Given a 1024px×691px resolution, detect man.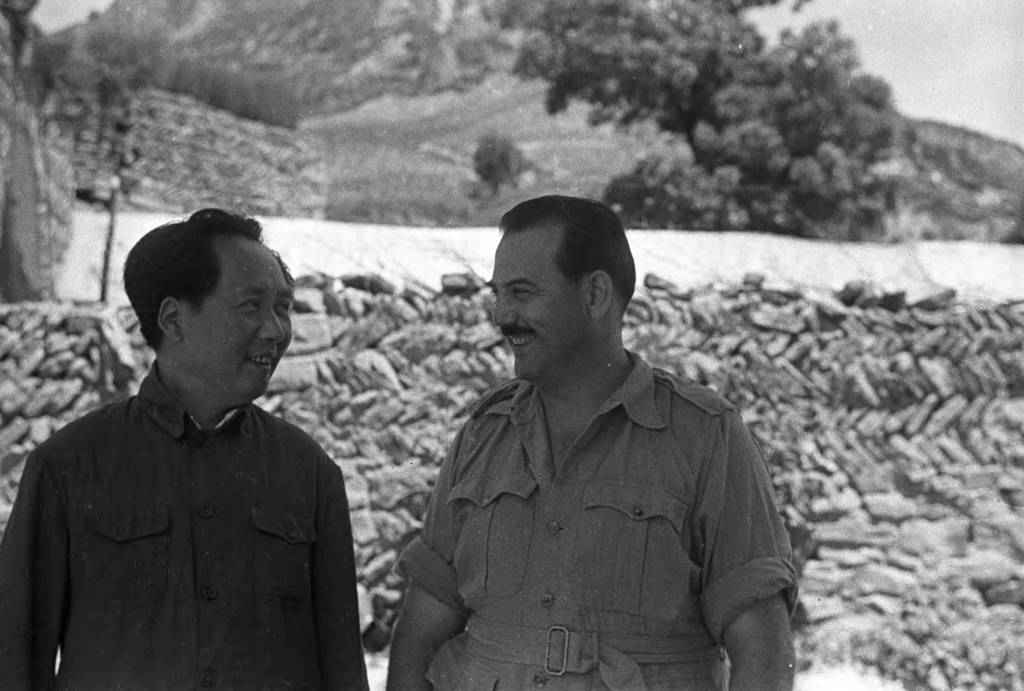
rect(378, 186, 802, 690).
